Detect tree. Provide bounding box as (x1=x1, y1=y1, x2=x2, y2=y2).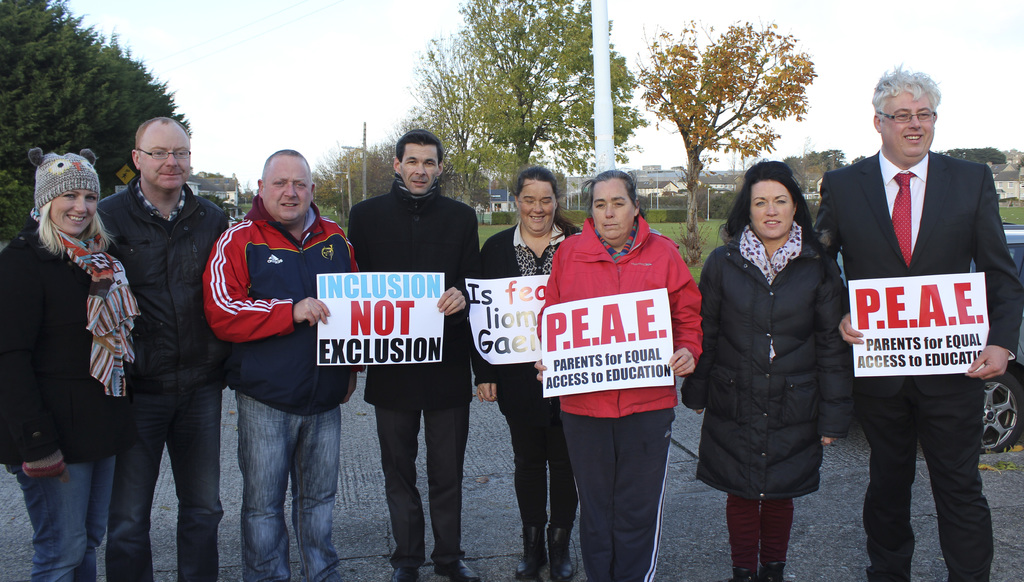
(x1=404, y1=0, x2=650, y2=212).
